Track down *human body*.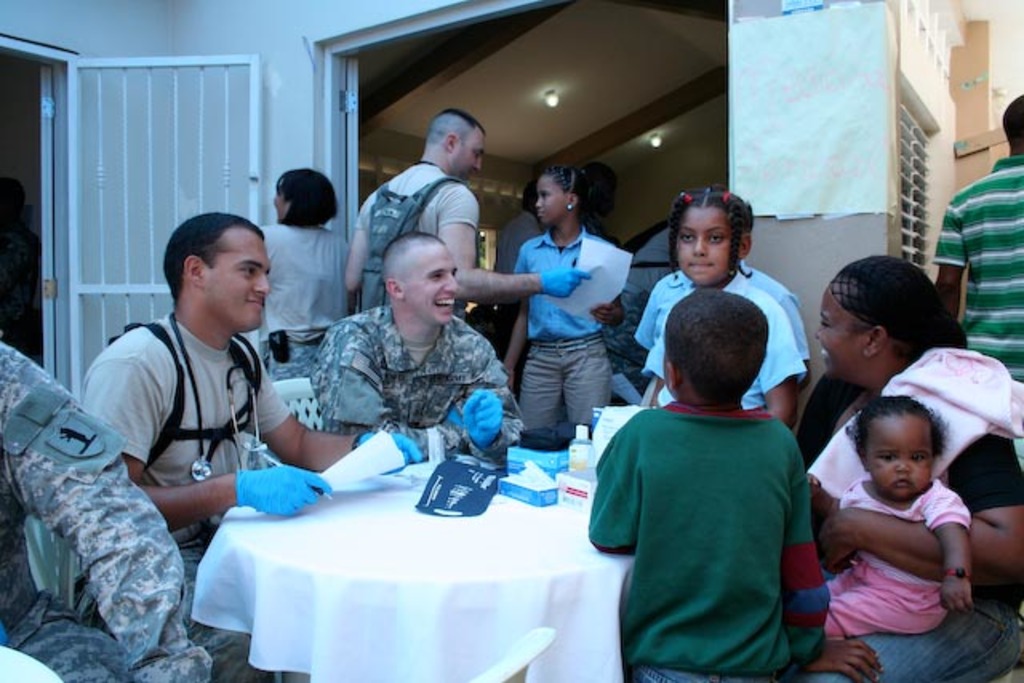
Tracked to select_region(306, 302, 530, 459).
